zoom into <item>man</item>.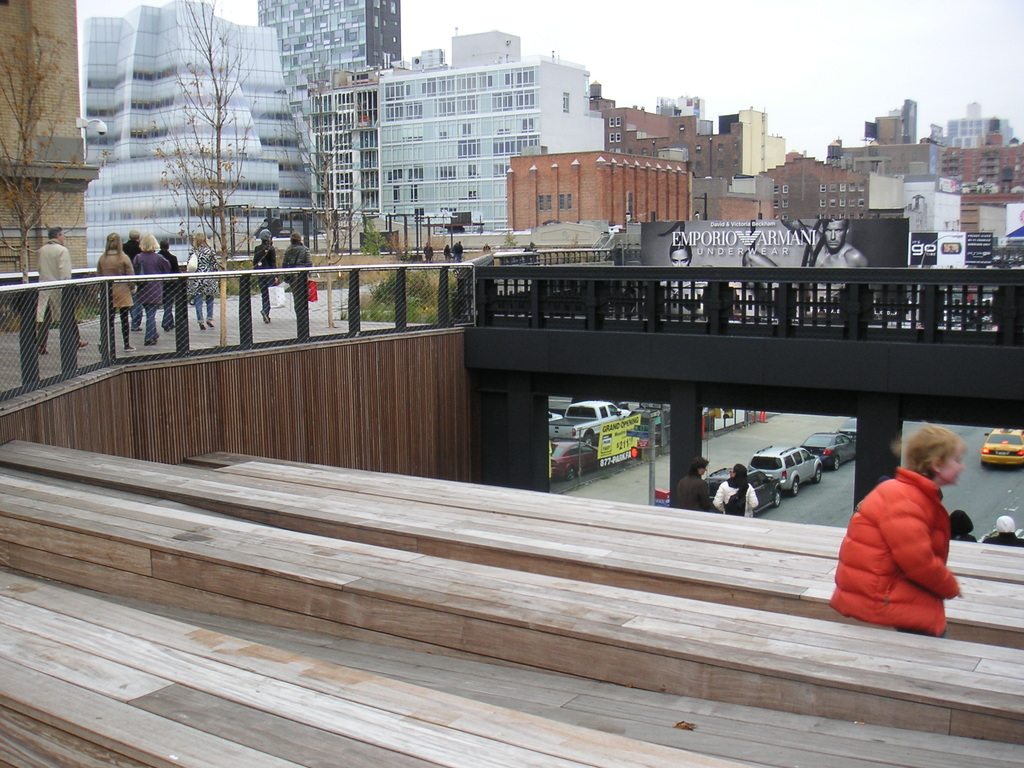
Zoom target: 36:225:88:356.
